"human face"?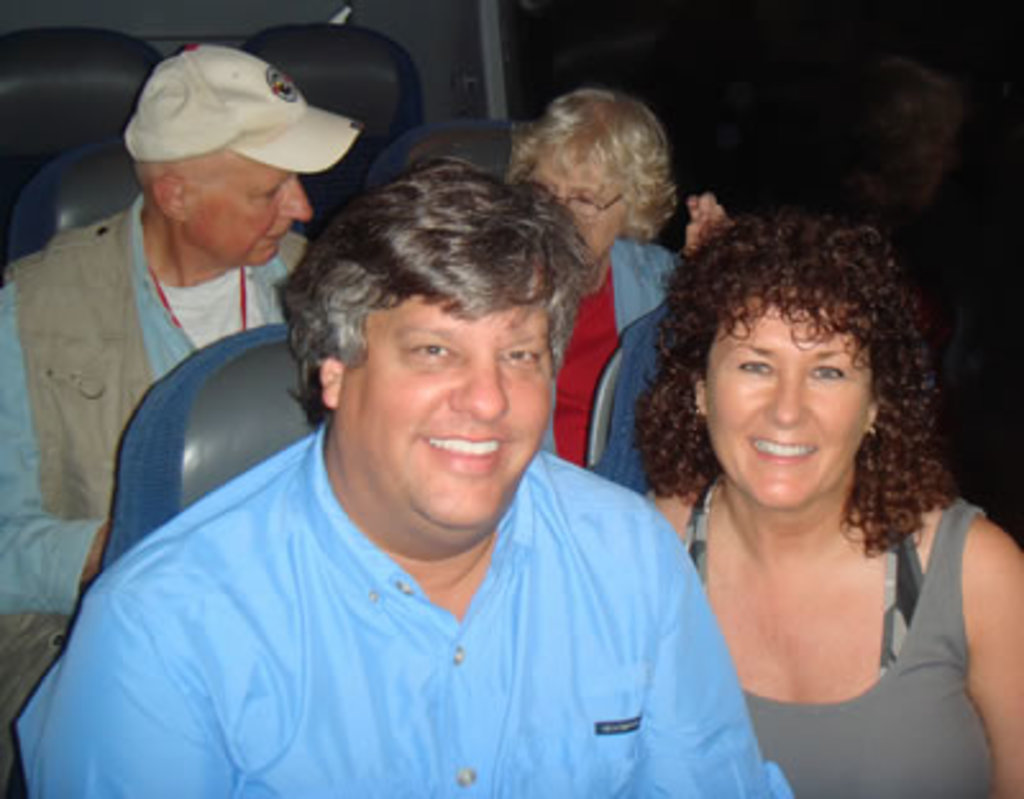
338,243,558,530
